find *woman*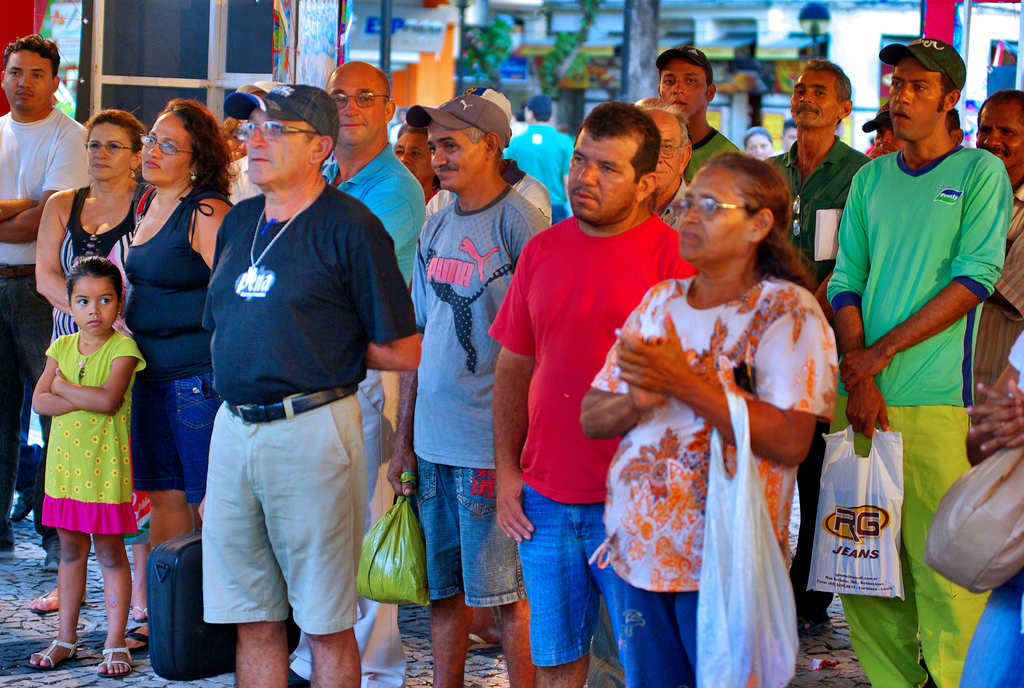
[x1=744, y1=125, x2=775, y2=163]
